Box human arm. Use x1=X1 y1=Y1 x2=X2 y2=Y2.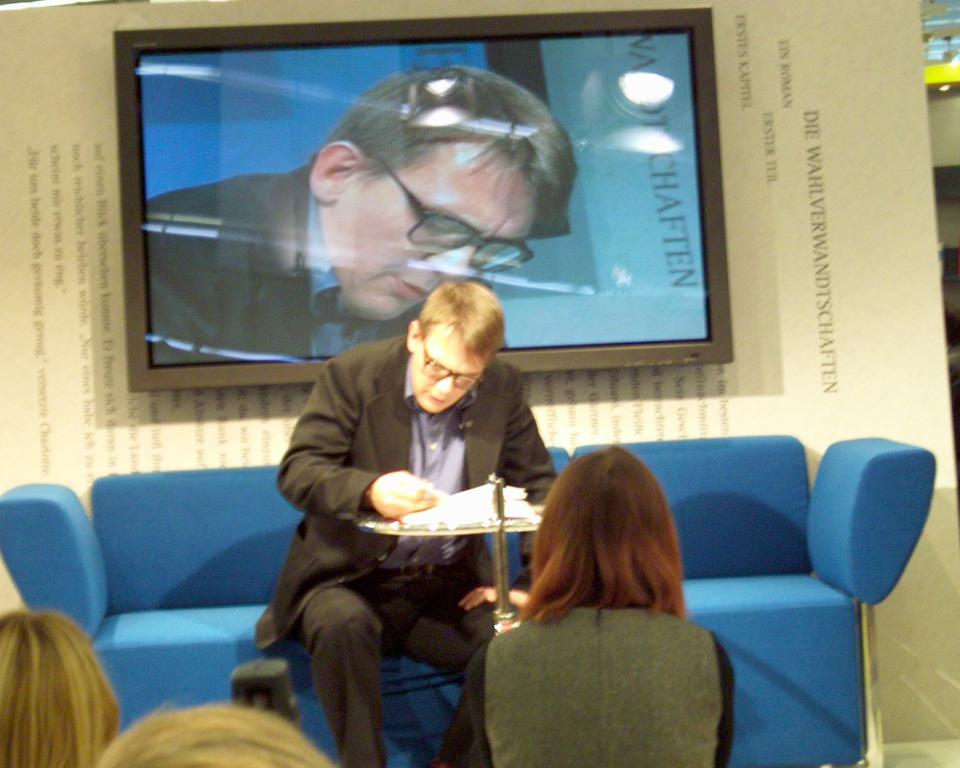
x1=461 y1=378 x2=562 y2=614.
